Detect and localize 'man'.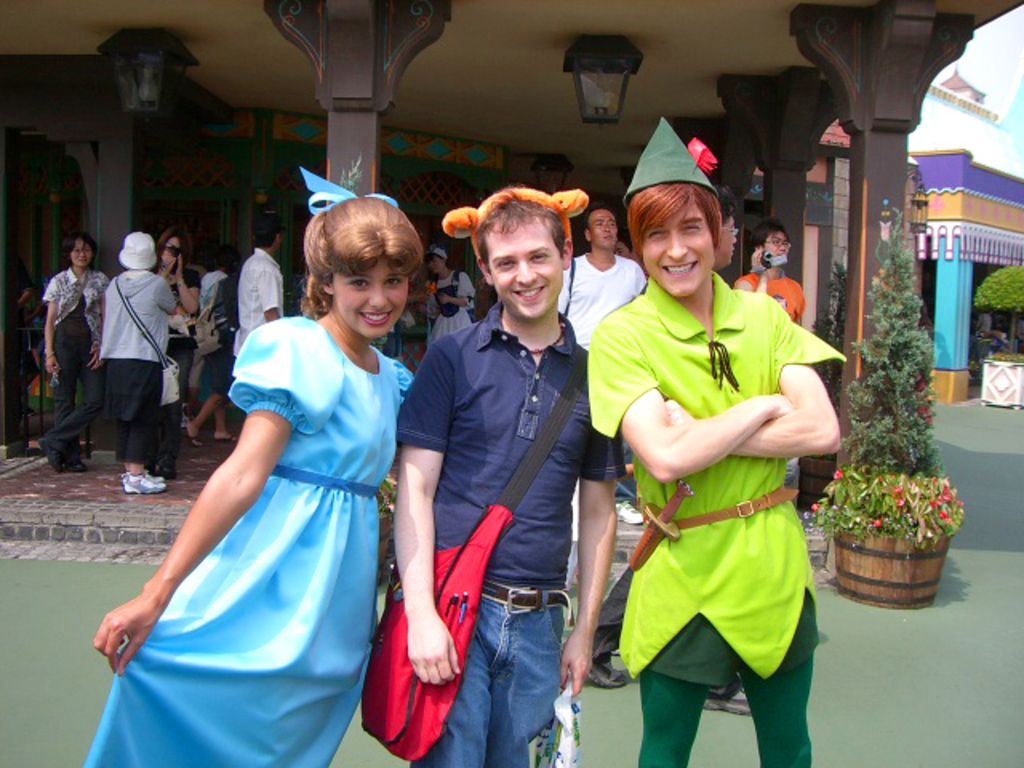
Localized at (x1=354, y1=190, x2=605, y2=766).
